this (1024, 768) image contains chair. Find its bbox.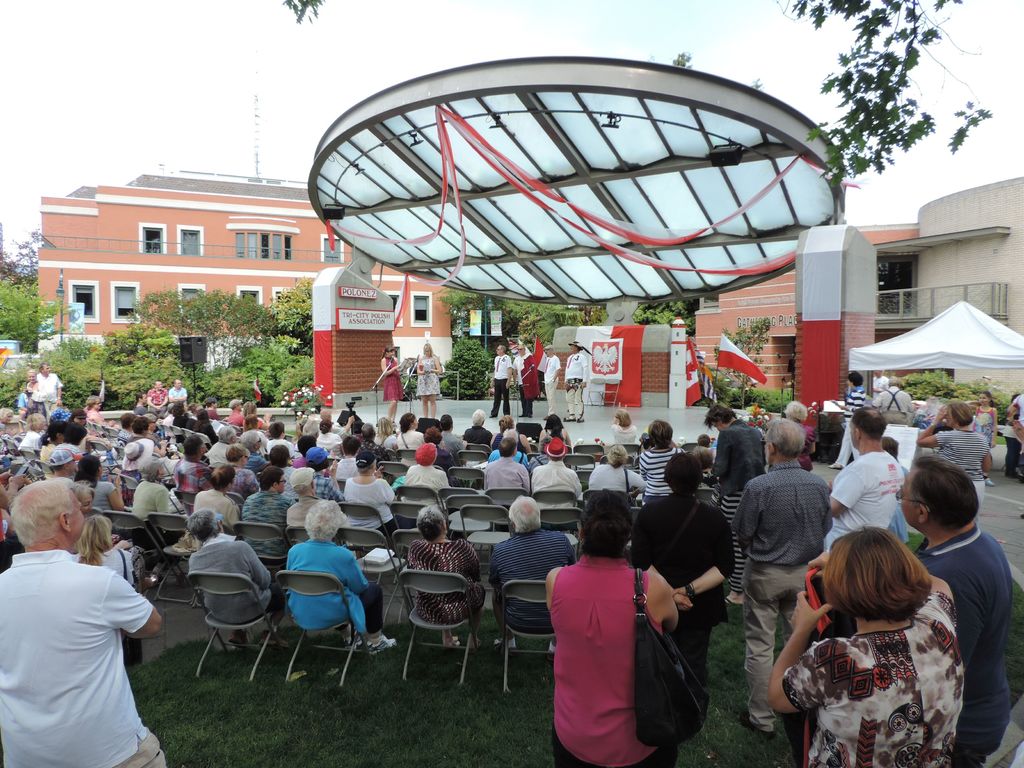
BBox(486, 484, 529, 517).
